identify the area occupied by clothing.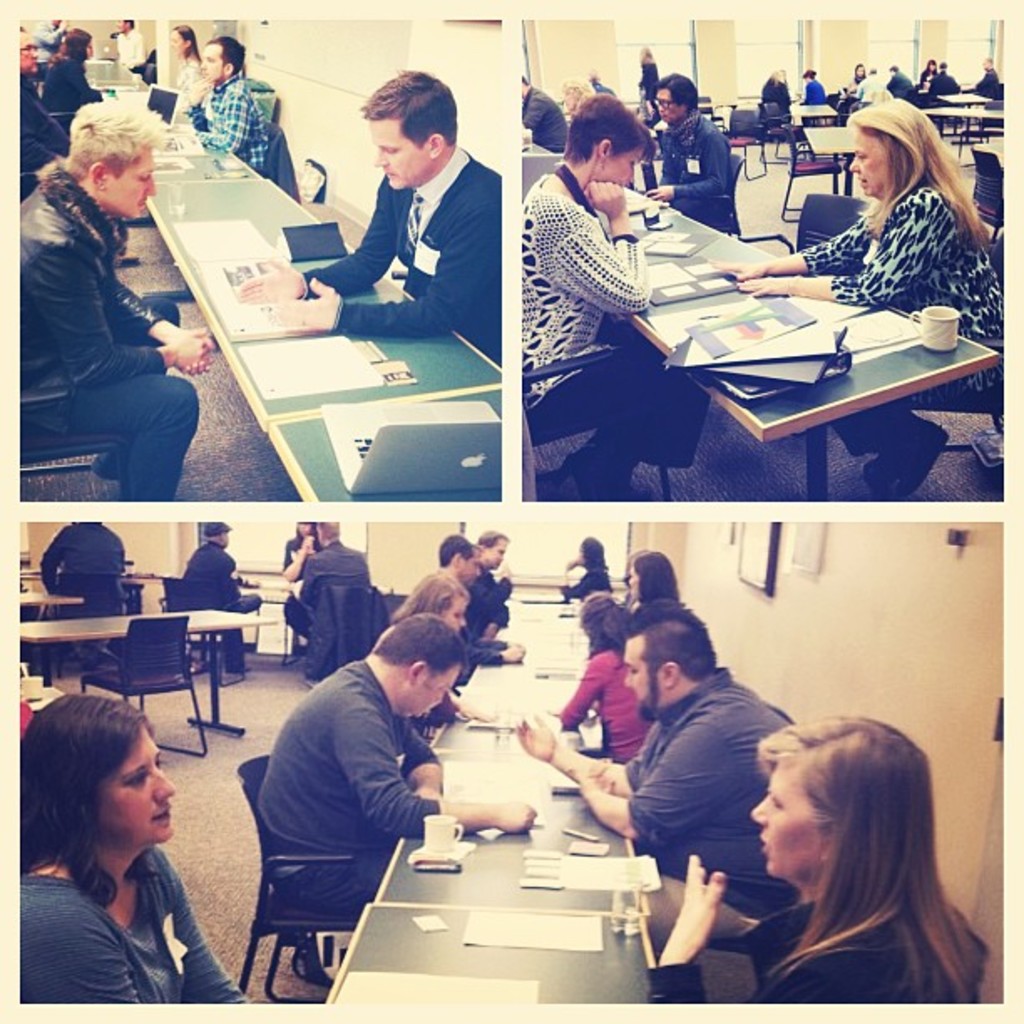
Area: 315, 152, 515, 346.
